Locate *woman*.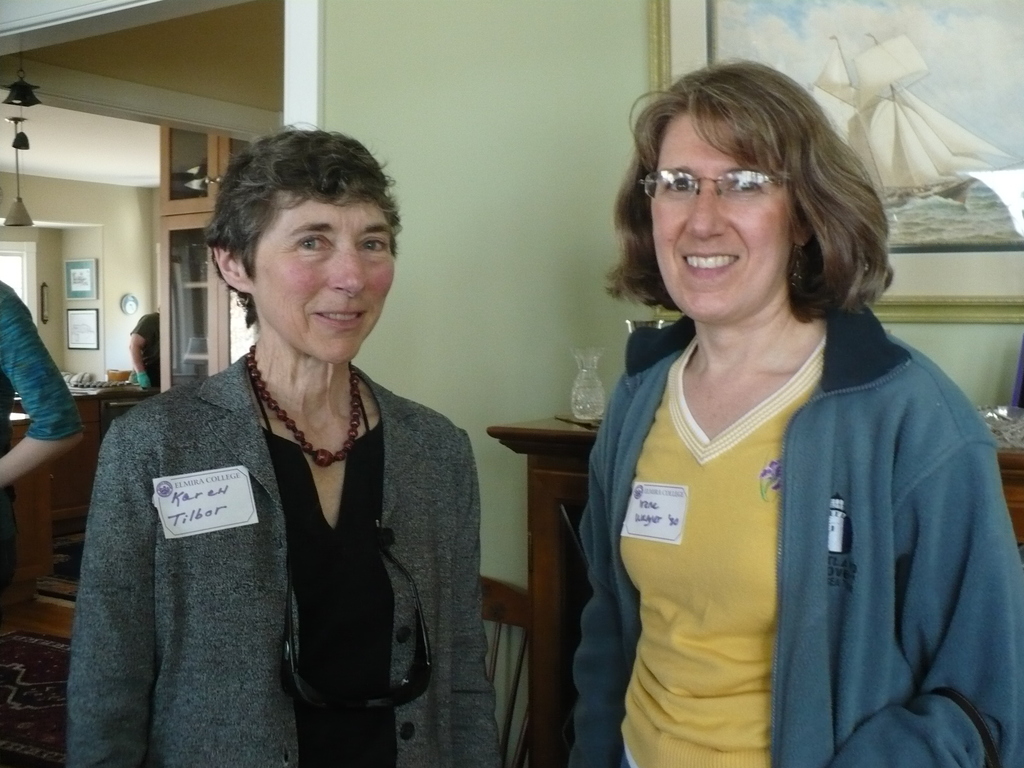
Bounding box: [63,127,508,767].
